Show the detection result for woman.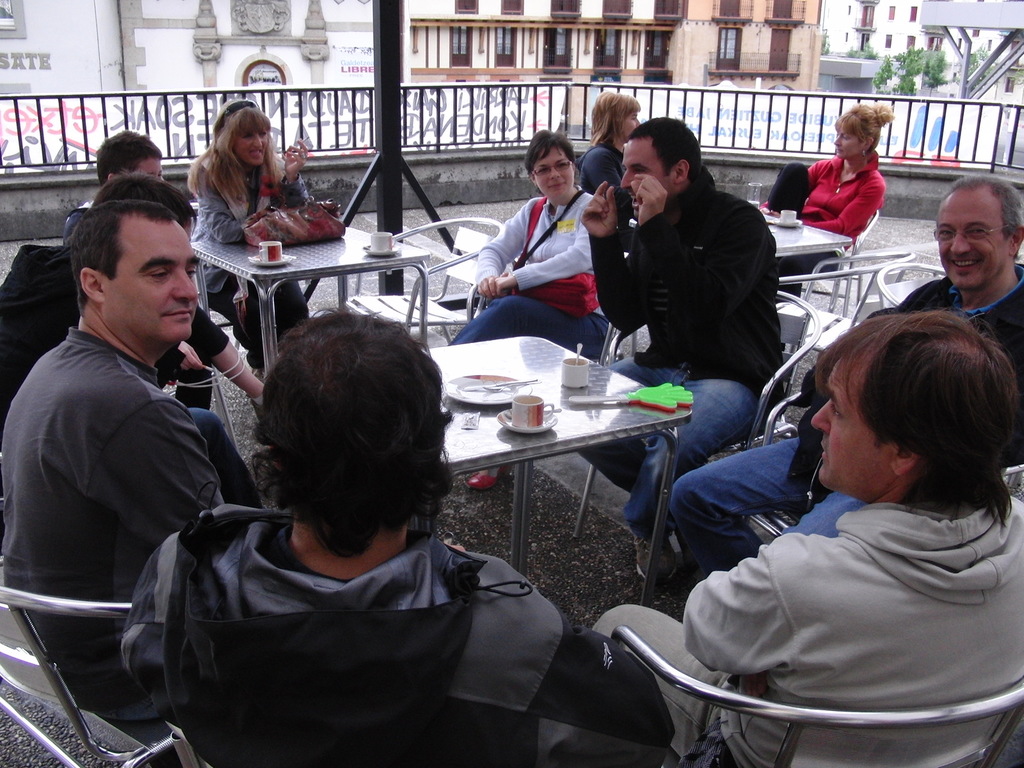
rect(445, 132, 620, 497).
